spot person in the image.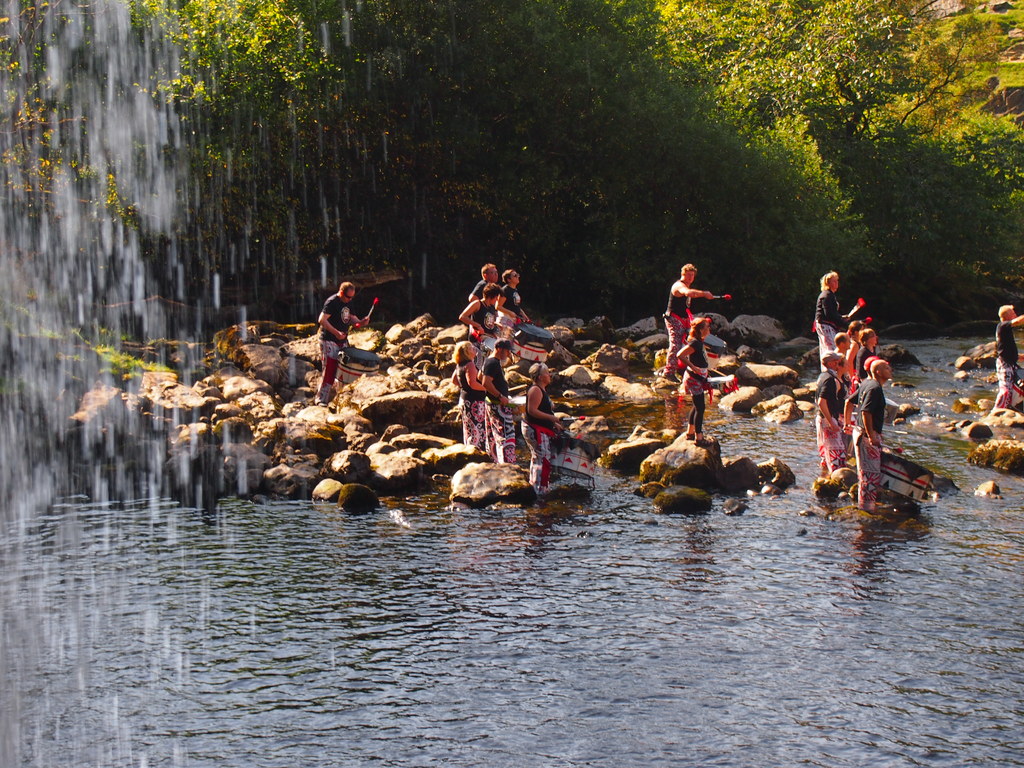
person found at <box>854,359,900,510</box>.
